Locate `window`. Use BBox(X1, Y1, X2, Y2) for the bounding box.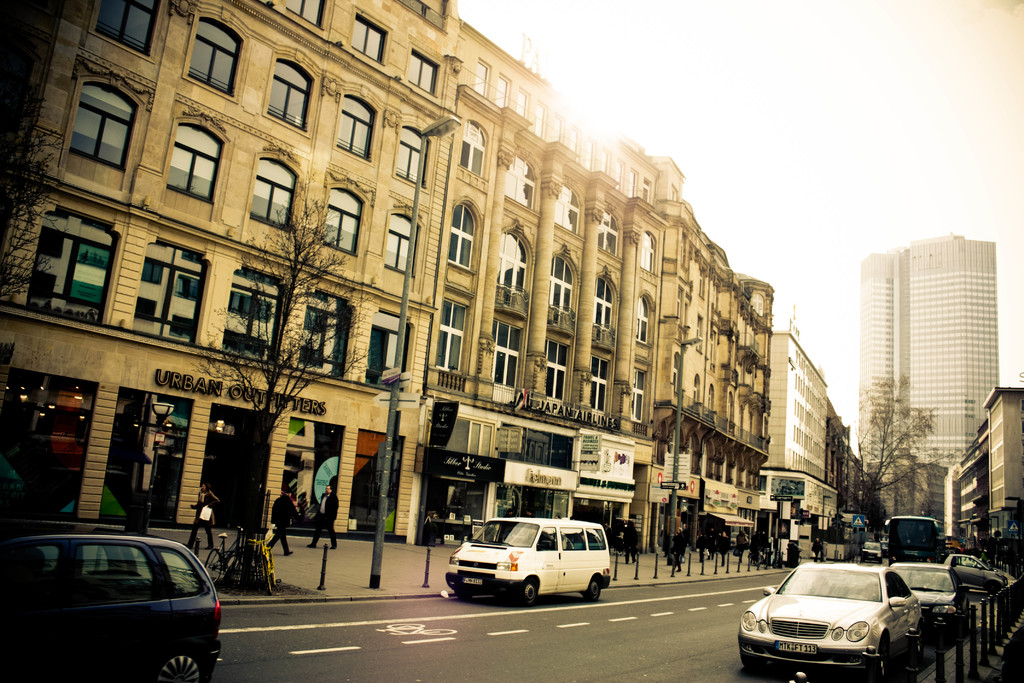
BBox(885, 575, 904, 598).
